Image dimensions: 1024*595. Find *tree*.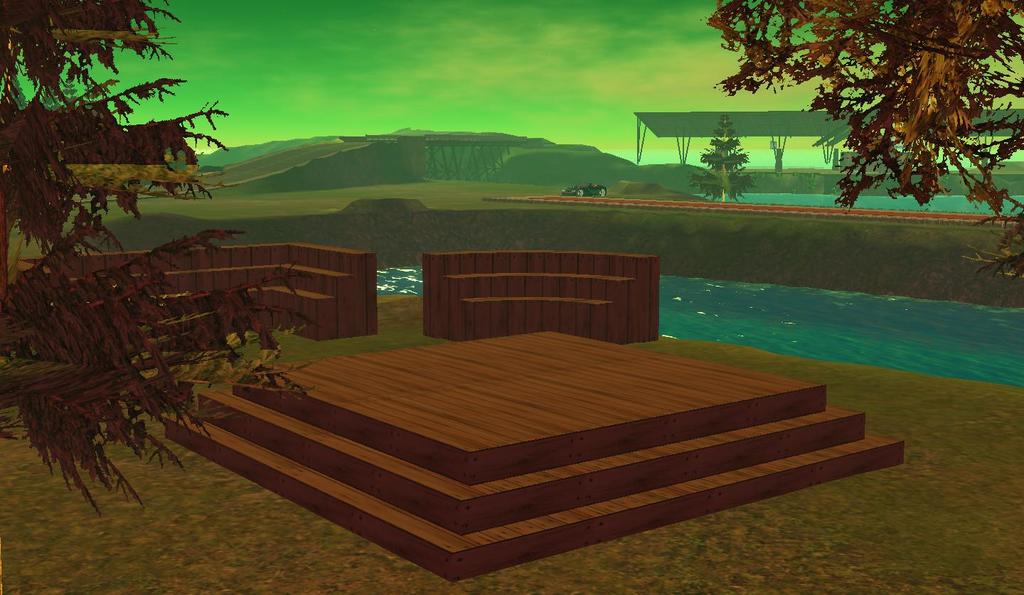
<box>0,0,344,530</box>.
